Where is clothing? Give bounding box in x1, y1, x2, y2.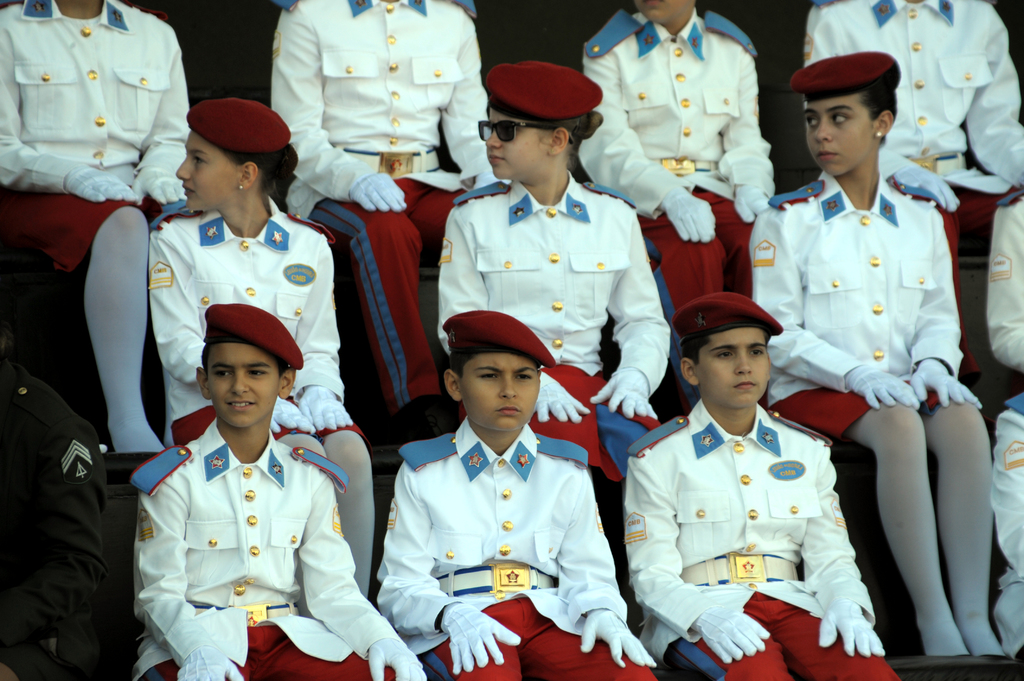
268, 0, 496, 421.
